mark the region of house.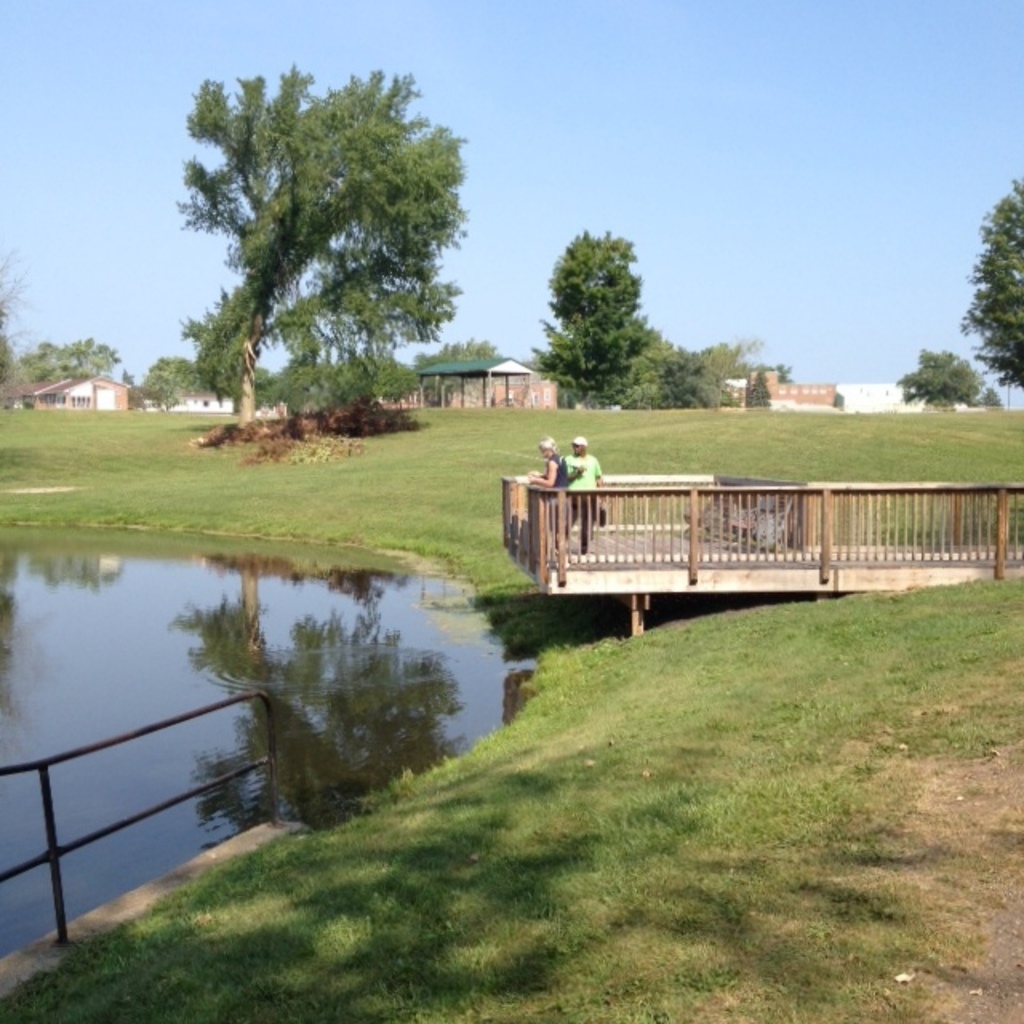
Region: BBox(32, 374, 126, 411).
